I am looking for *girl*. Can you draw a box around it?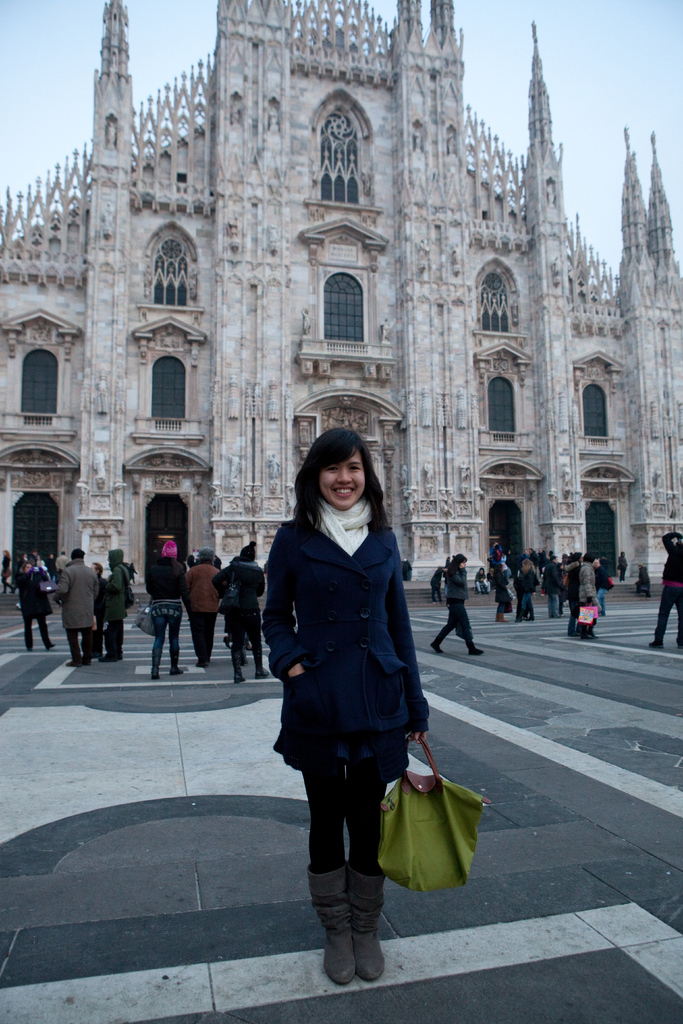
Sure, the bounding box is pyautogui.locateOnScreen(263, 430, 428, 982).
